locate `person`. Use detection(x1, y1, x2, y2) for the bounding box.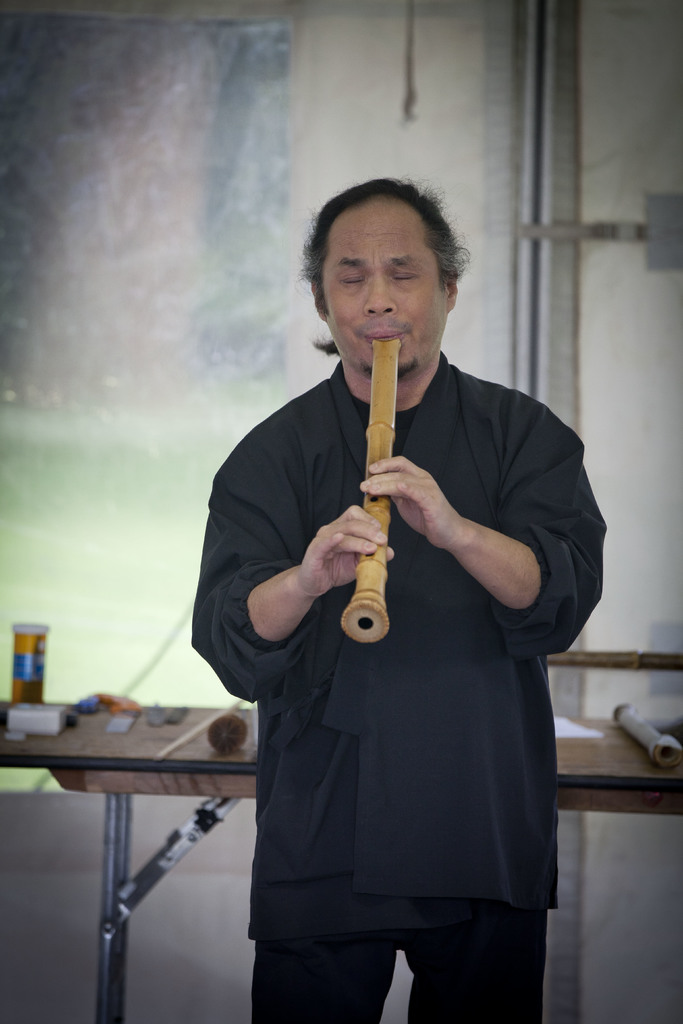
detection(152, 175, 600, 1023).
